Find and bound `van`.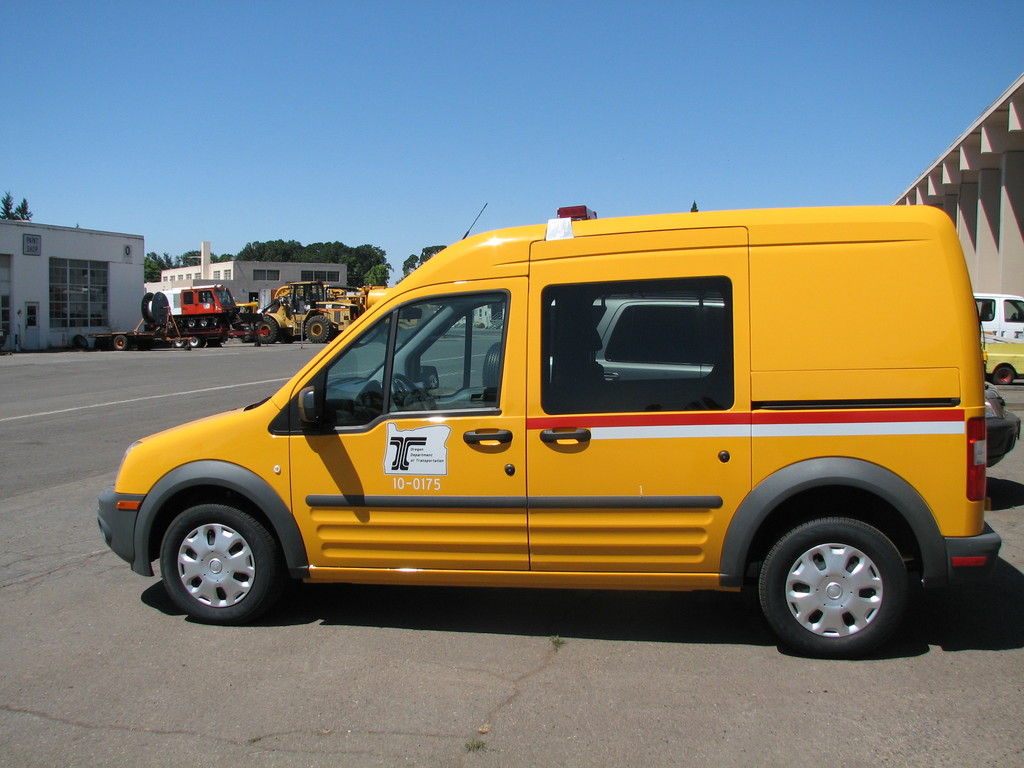
Bound: locate(96, 202, 1005, 660).
